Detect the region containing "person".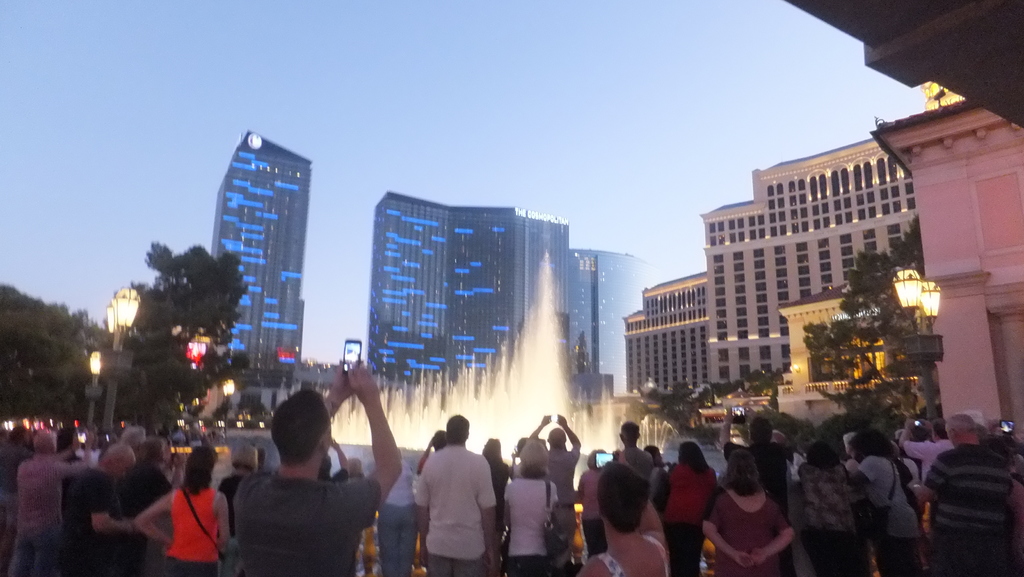
bbox=(694, 444, 799, 576).
